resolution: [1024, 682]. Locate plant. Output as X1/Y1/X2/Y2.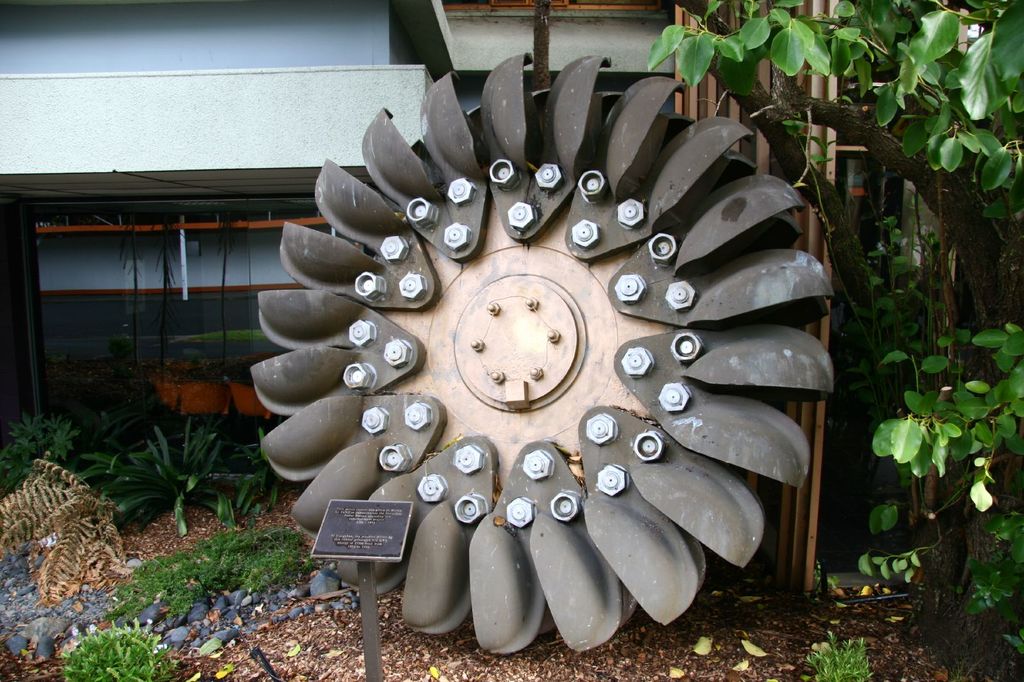
225/423/291/519.
